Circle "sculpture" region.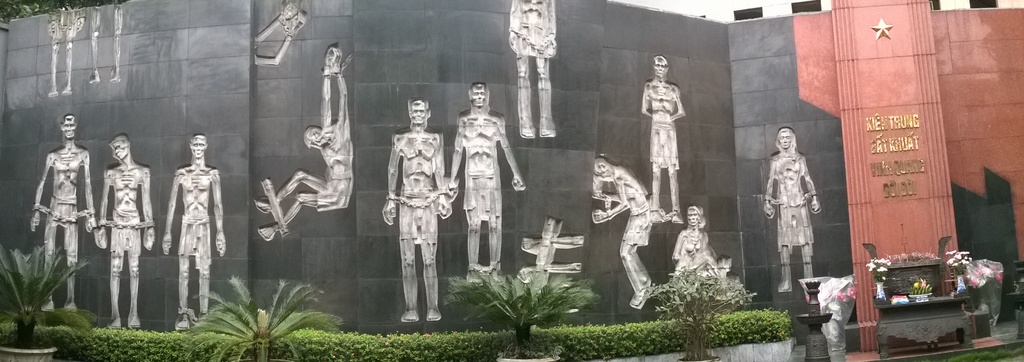
Region: 249:1:305:66.
